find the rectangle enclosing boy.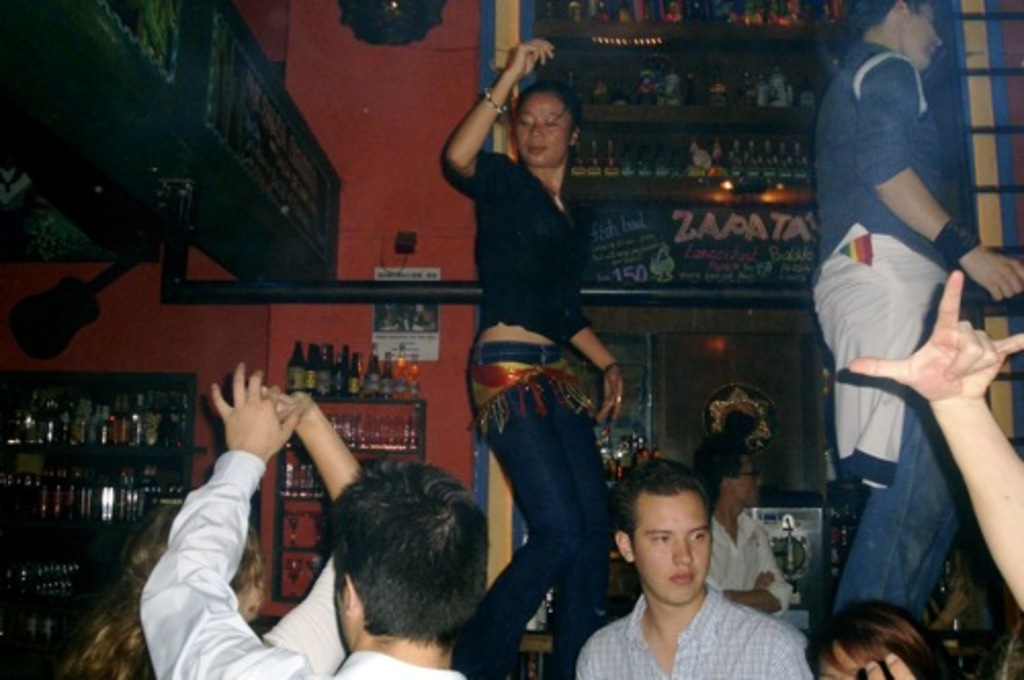
pyautogui.locateOnScreen(573, 453, 815, 678).
